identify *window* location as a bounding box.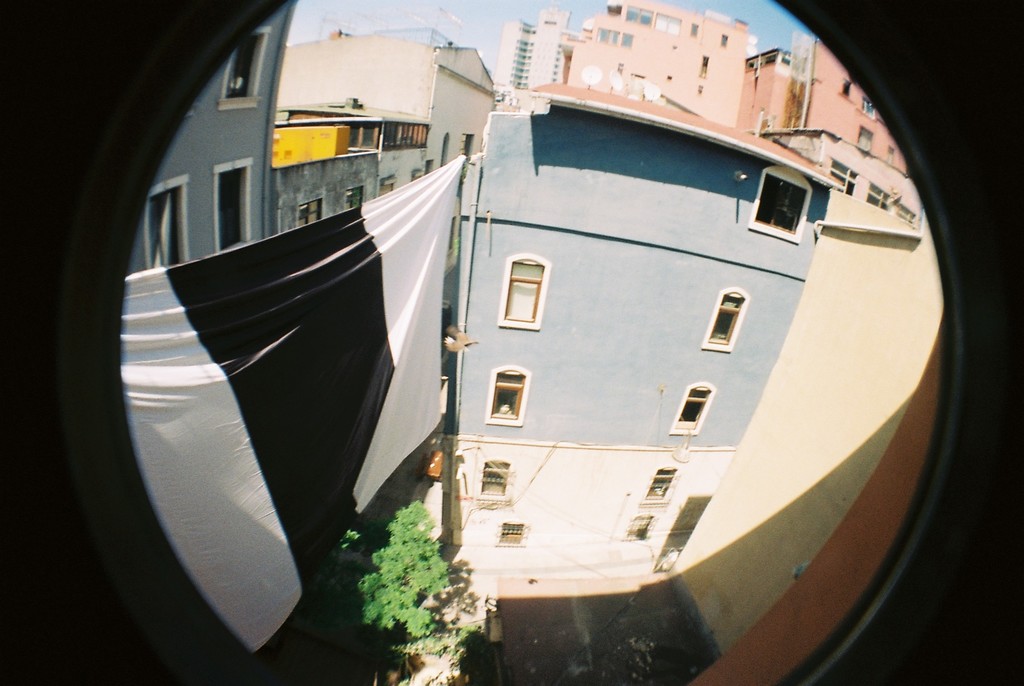
pyautogui.locateOnScreen(599, 27, 634, 49).
